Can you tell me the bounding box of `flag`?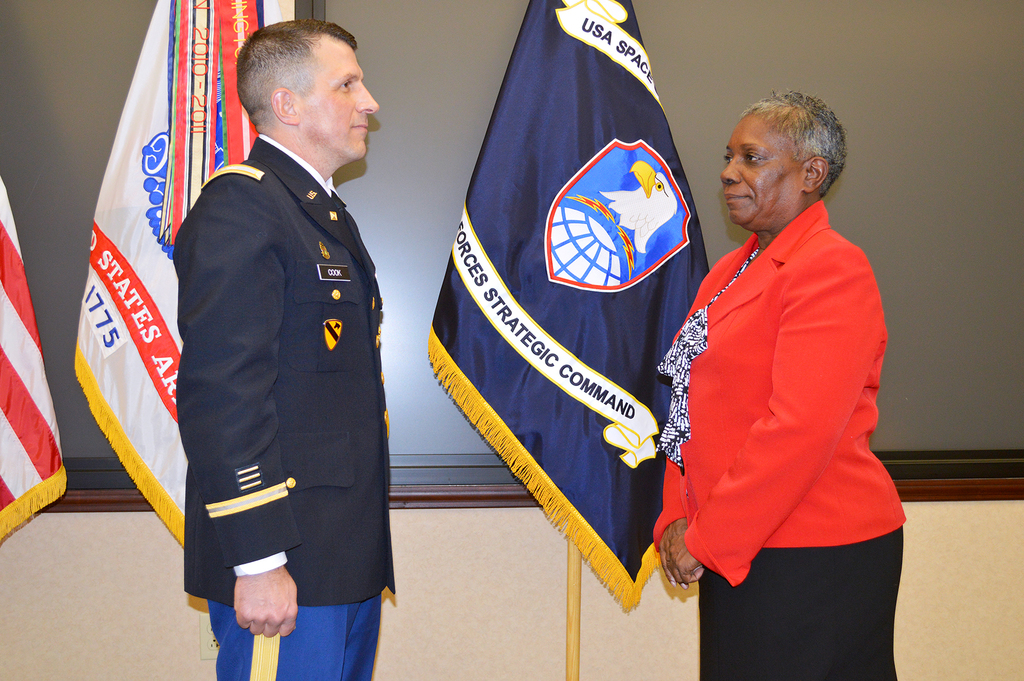
[x1=423, y1=0, x2=717, y2=618].
